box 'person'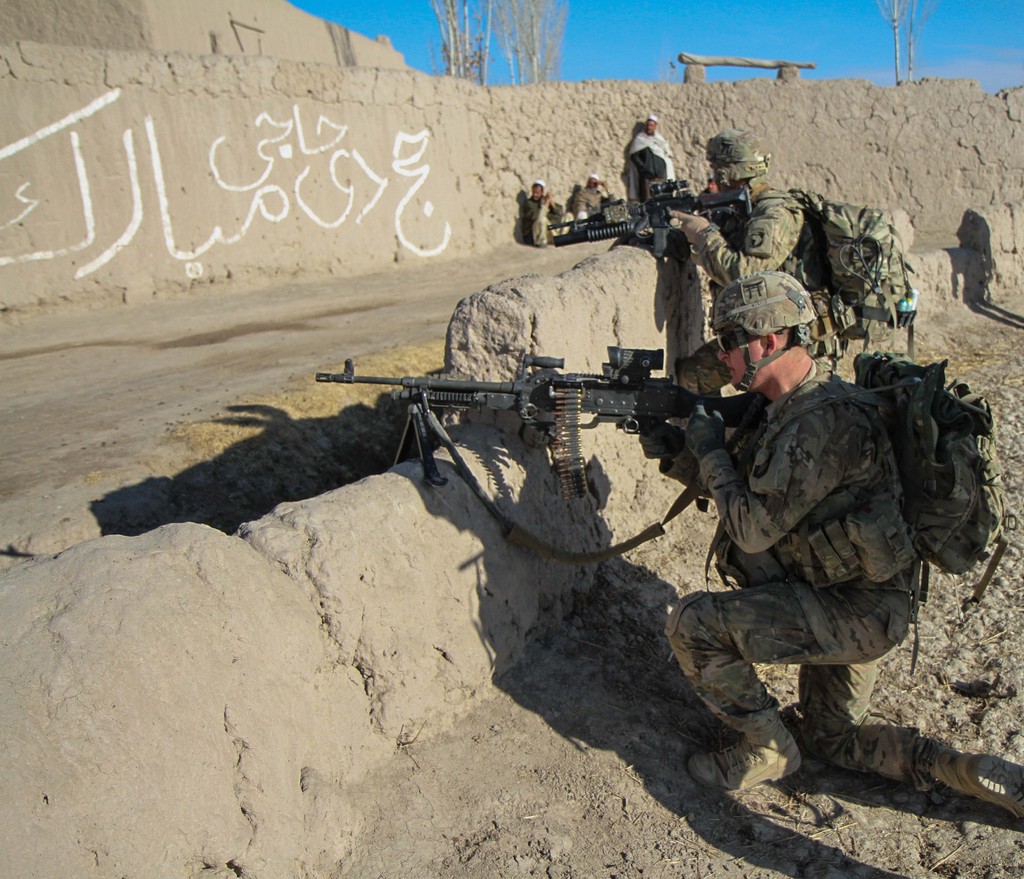
{"left": 632, "top": 270, "right": 1023, "bottom": 828}
